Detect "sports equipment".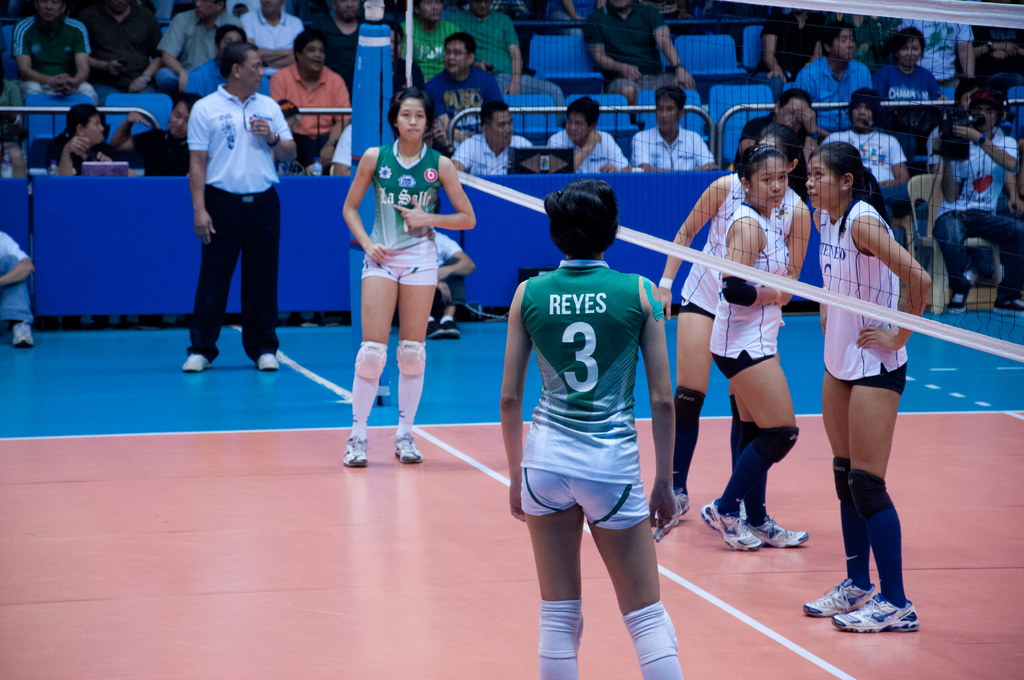
Detected at {"x1": 339, "y1": 431, "x2": 373, "y2": 468}.
